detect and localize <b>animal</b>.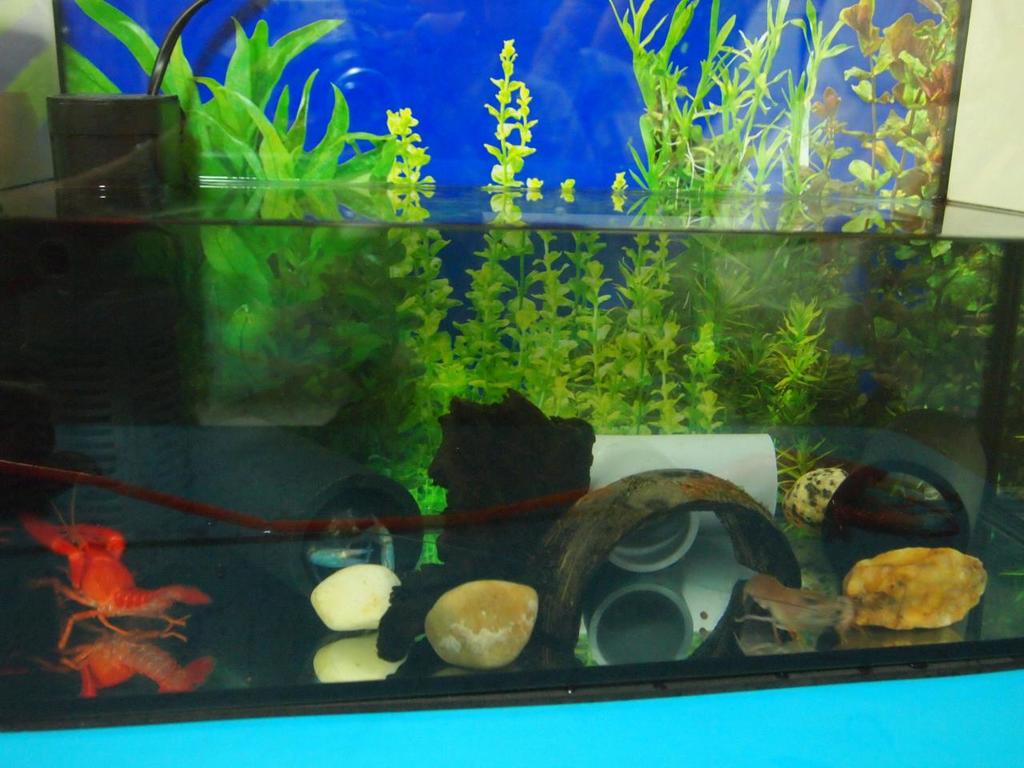
Localized at 21:477:212:654.
